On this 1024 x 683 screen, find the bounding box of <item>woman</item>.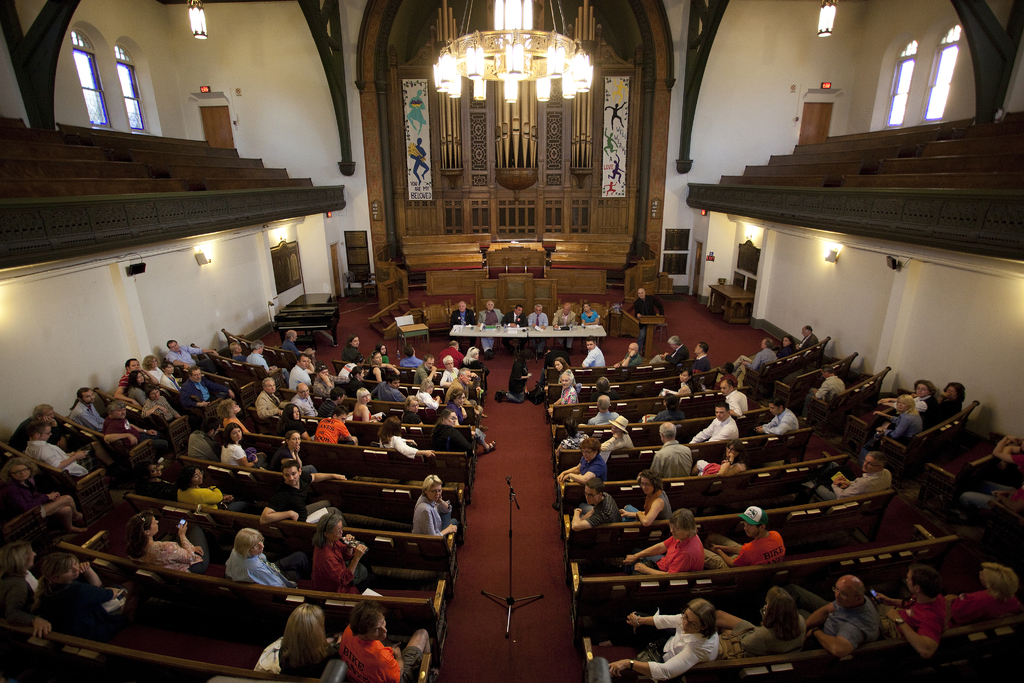
Bounding box: x1=932 y1=383 x2=970 y2=418.
